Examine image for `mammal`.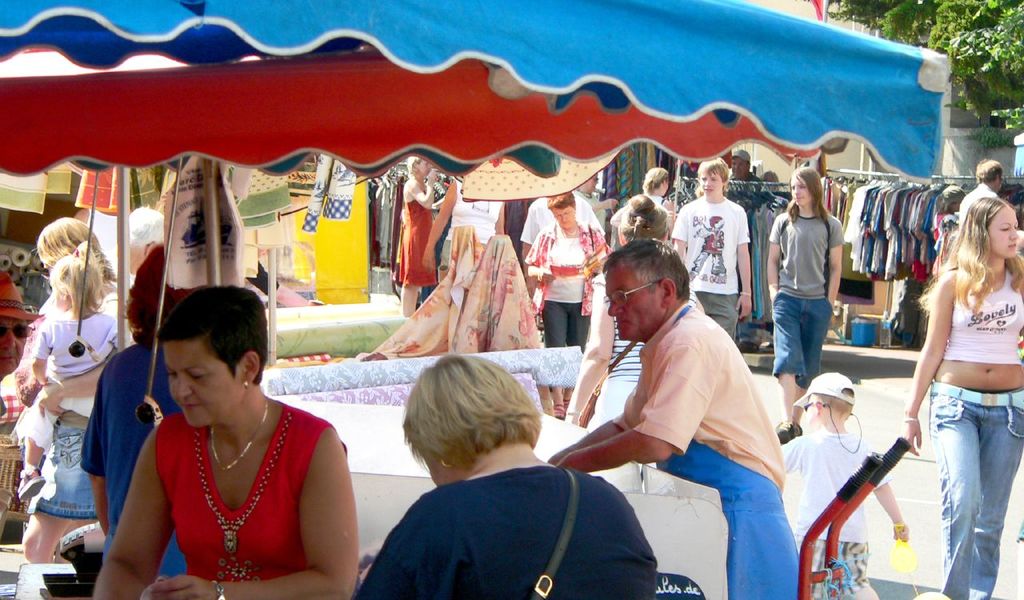
Examination result: pyautogui.locateOnScreen(957, 155, 1001, 235).
